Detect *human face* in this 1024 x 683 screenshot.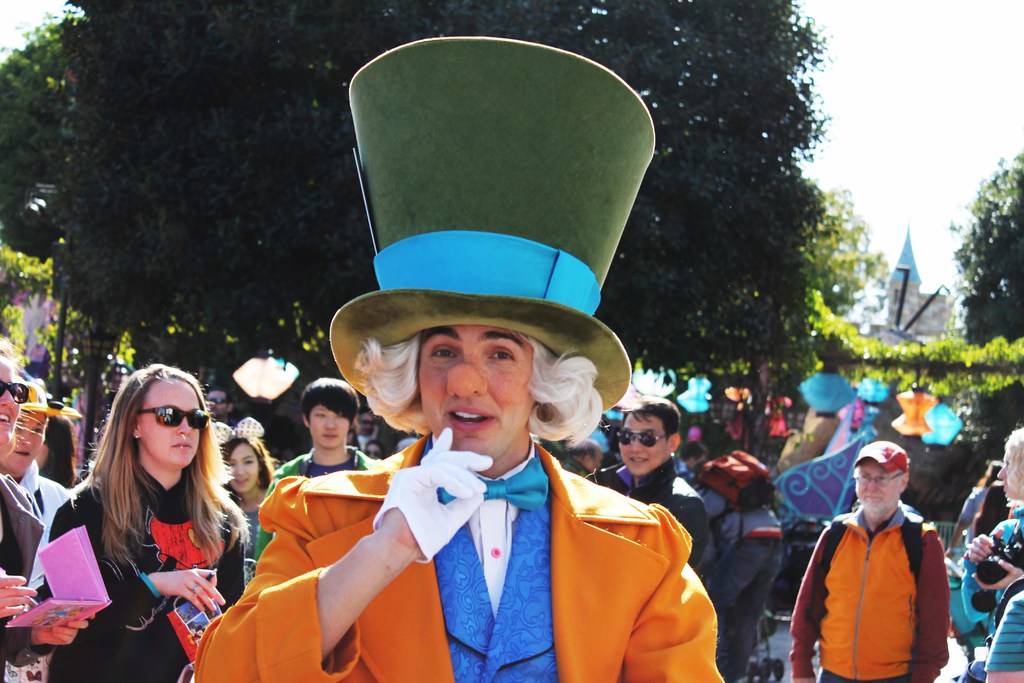
Detection: pyautogui.locateOnScreen(419, 322, 534, 460).
